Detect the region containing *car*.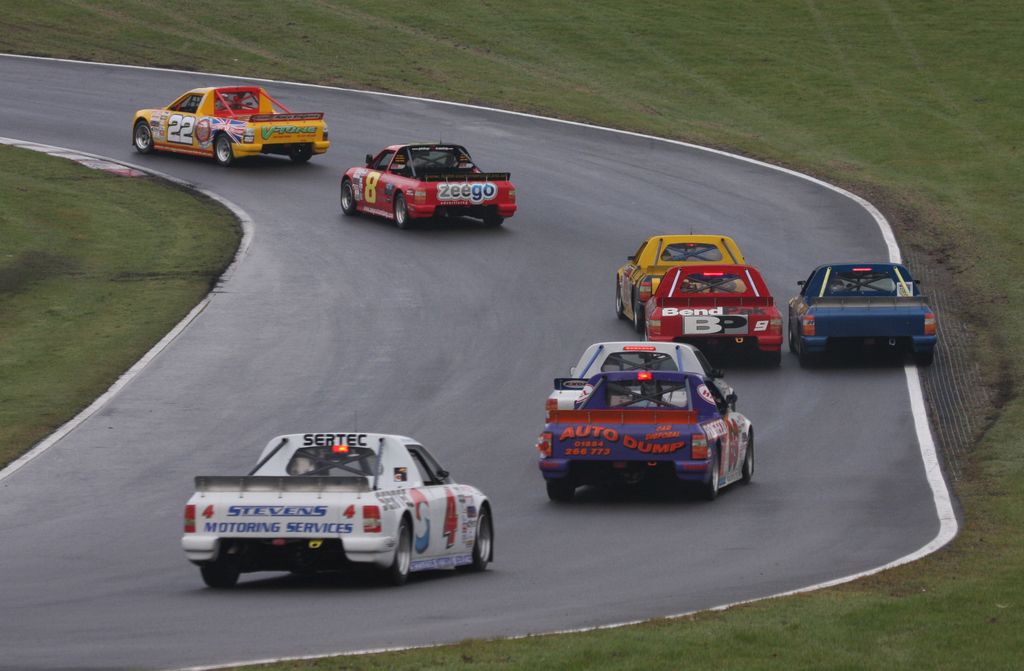
{"x1": 543, "y1": 336, "x2": 739, "y2": 427}.
